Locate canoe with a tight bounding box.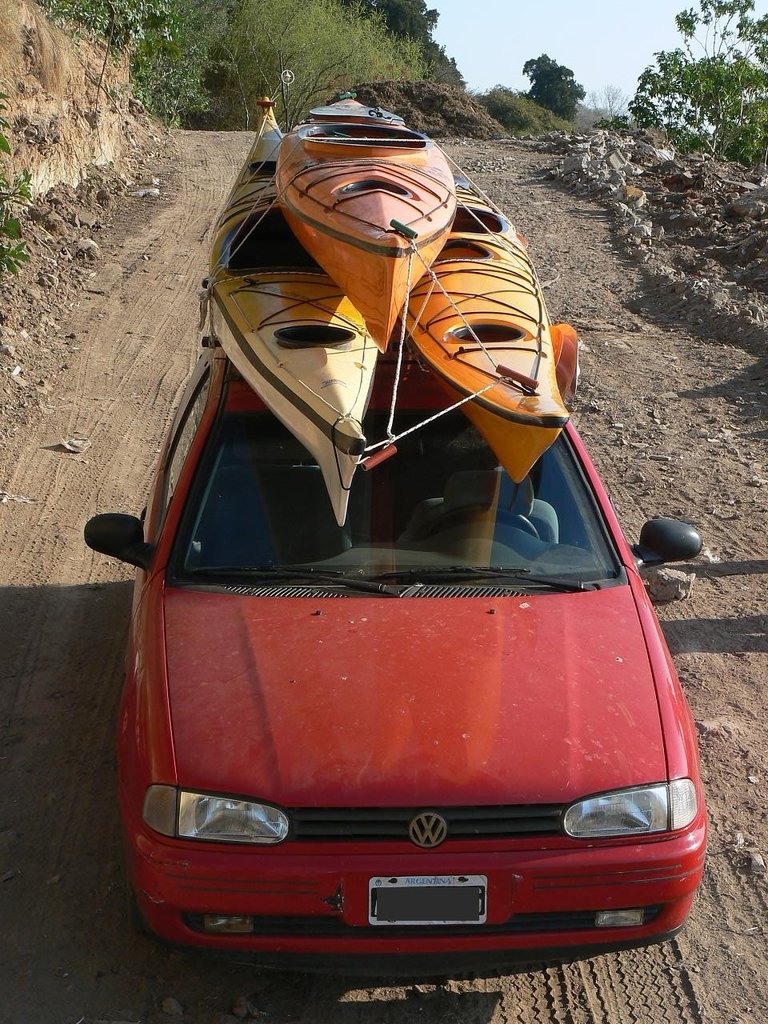
<box>401,174,568,485</box>.
